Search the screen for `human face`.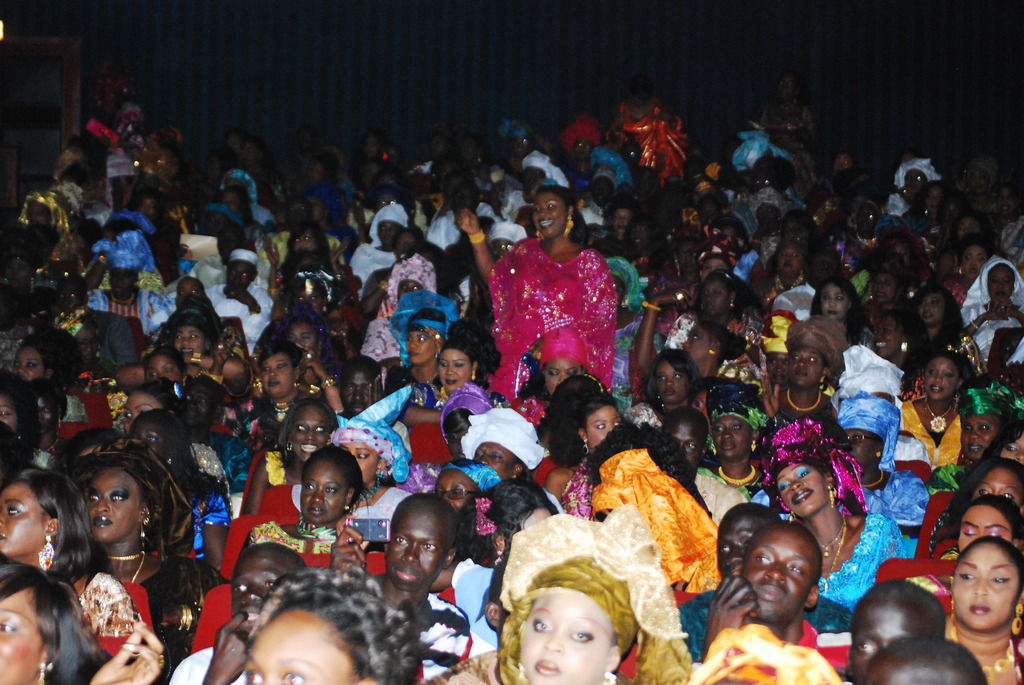
Found at <bbox>819, 283, 846, 320</bbox>.
